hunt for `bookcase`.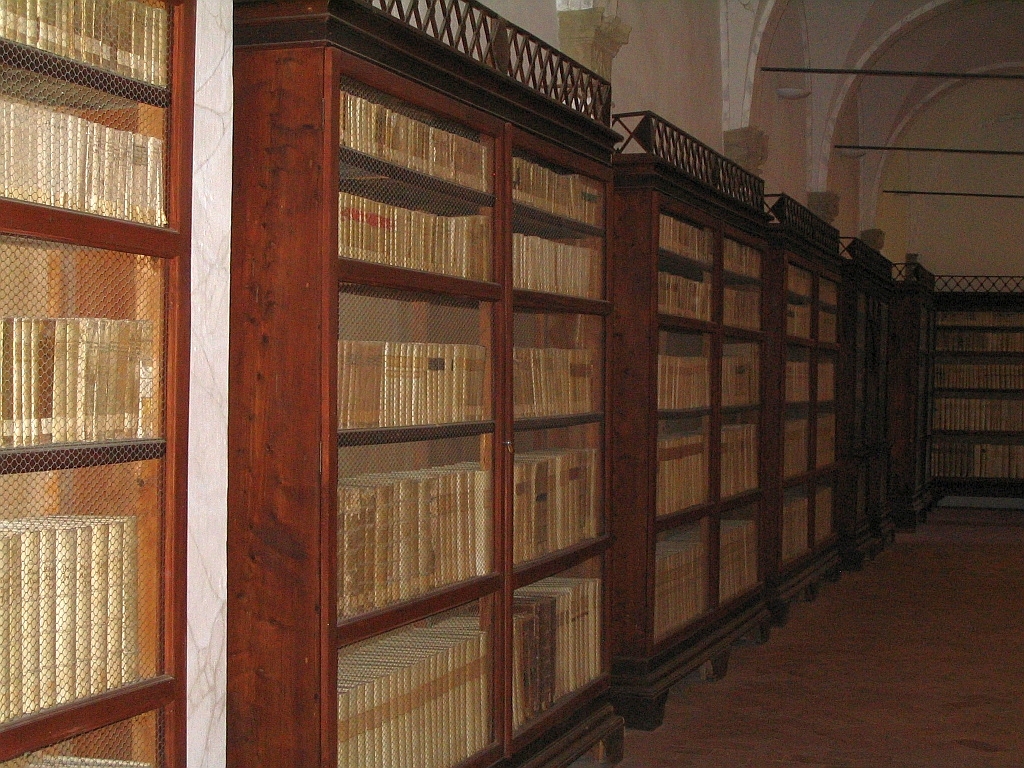
Hunted down at bbox=(929, 294, 1023, 499).
